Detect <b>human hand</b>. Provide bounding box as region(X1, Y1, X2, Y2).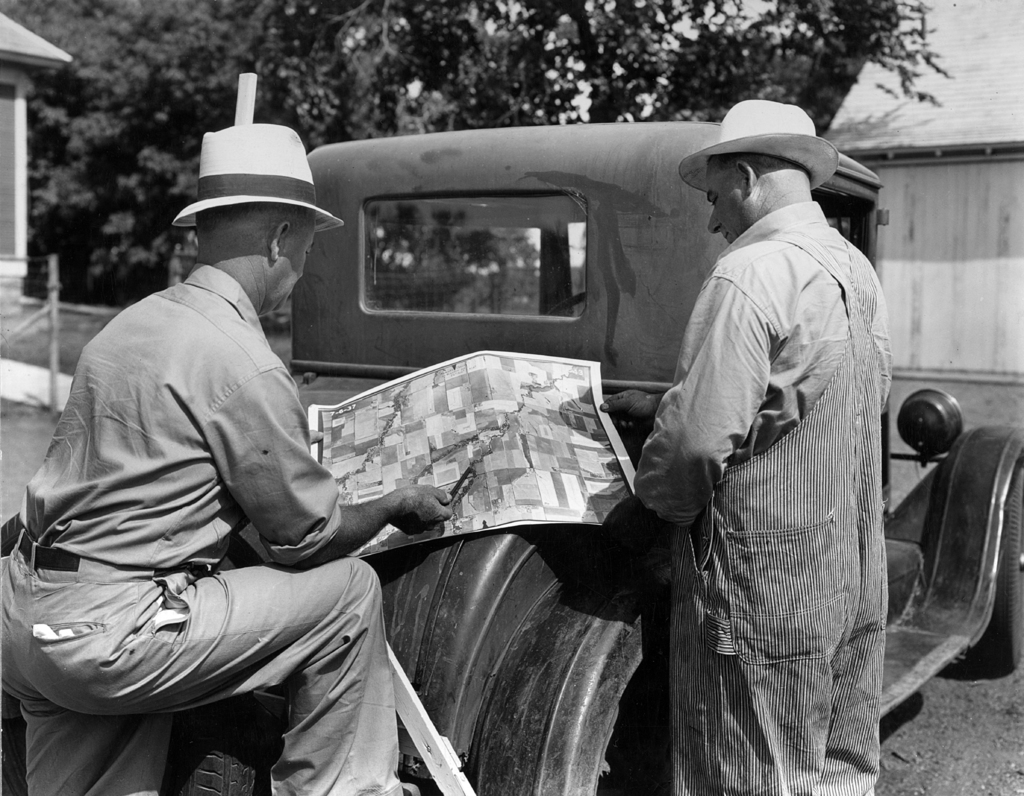
region(384, 476, 458, 539).
